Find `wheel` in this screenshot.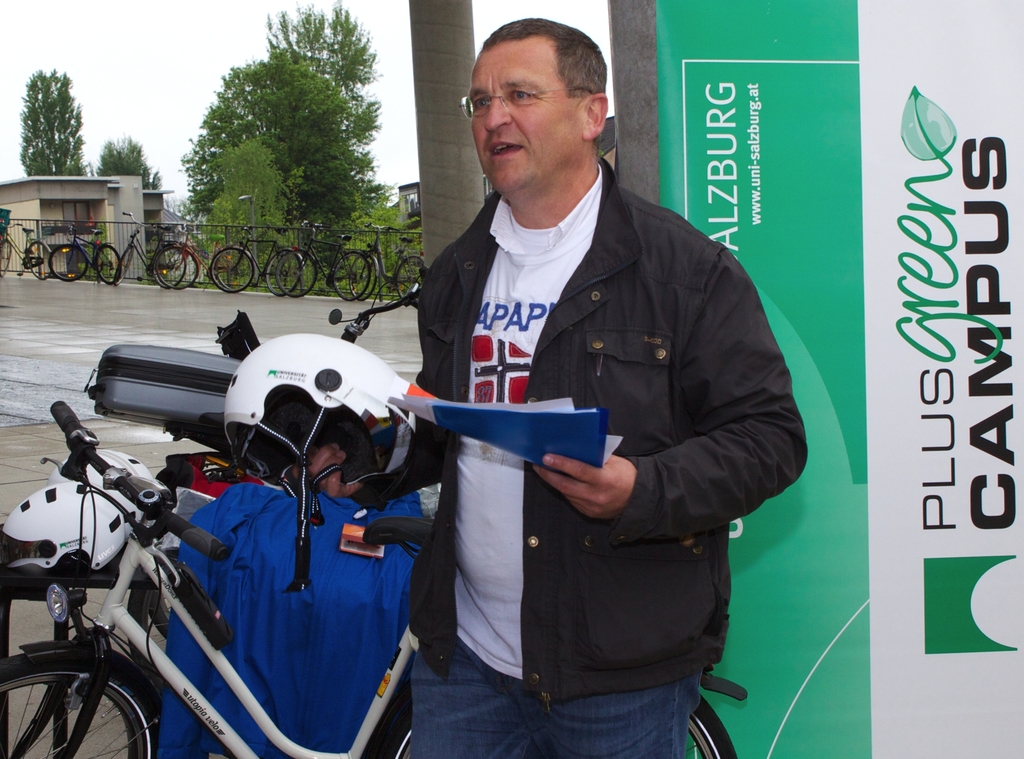
The bounding box for `wheel` is [x1=278, y1=245, x2=321, y2=295].
